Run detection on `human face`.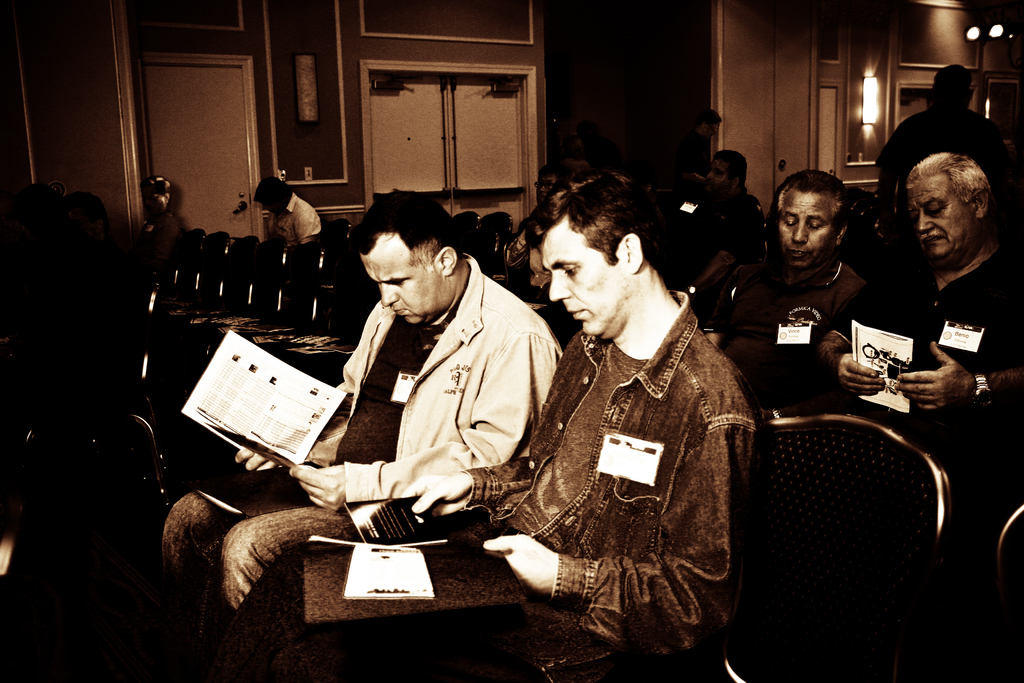
Result: x1=906 y1=177 x2=964 y2=261.
